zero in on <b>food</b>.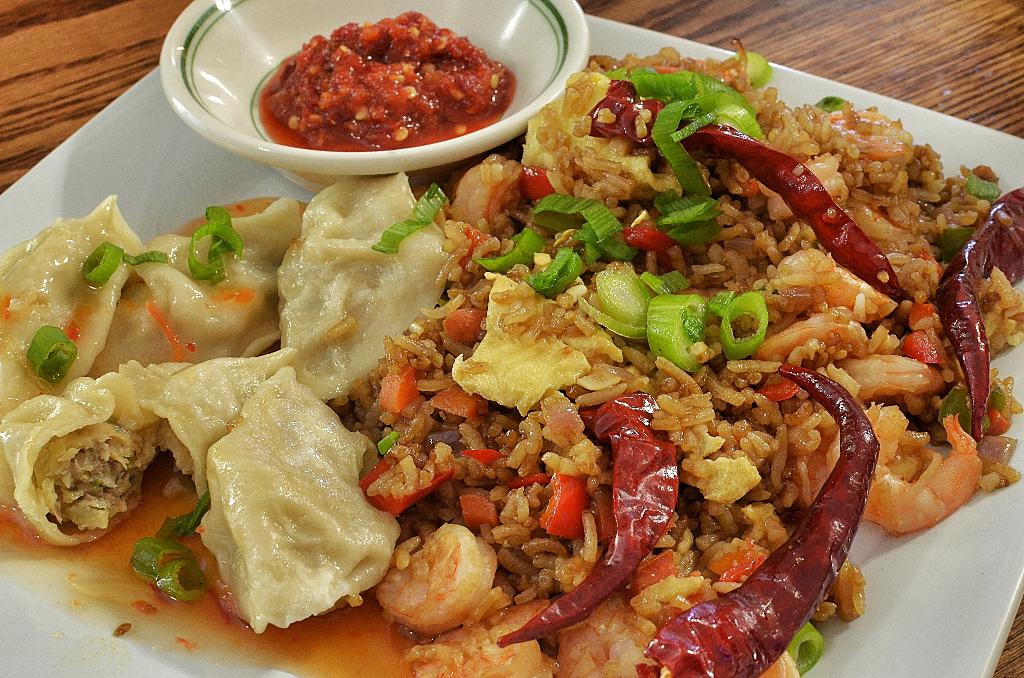
Zeroed in: [92,193,305,380].
